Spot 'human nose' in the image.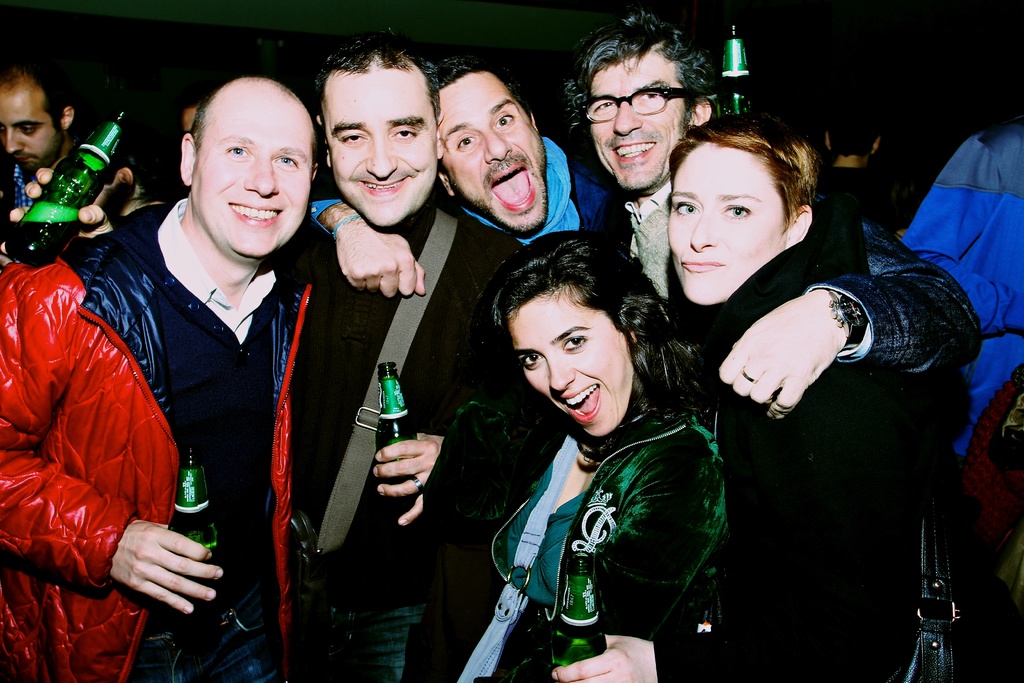
'human nose' found at crop(692, 210, 717, 252).
